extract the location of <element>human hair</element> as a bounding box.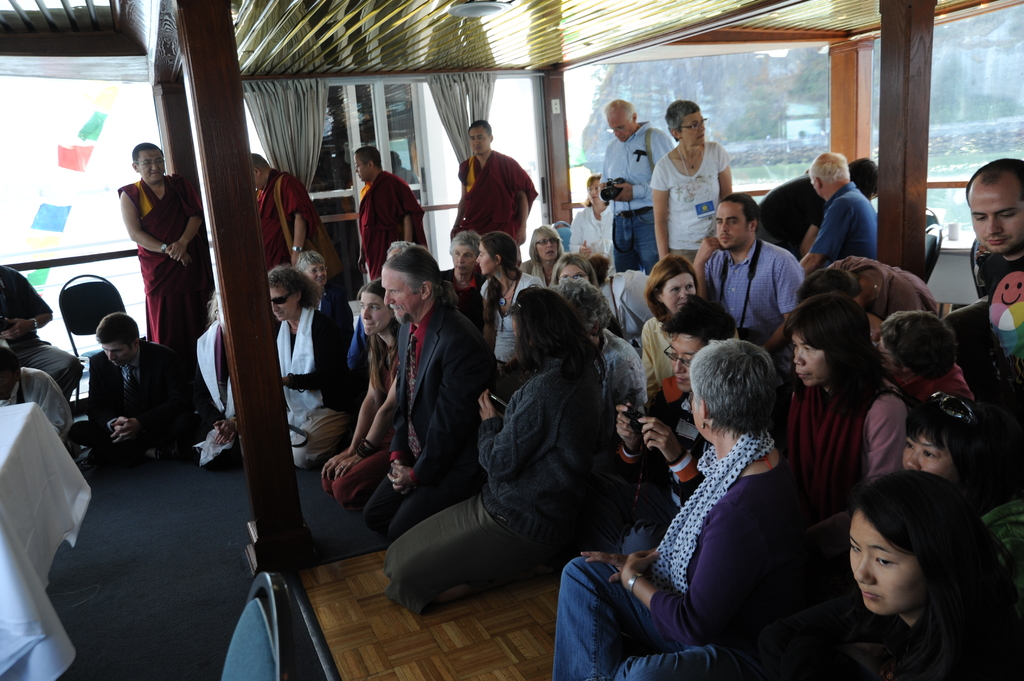
{"x1": 579, "y1": 172, "x2": 601, "y2": 207}.
